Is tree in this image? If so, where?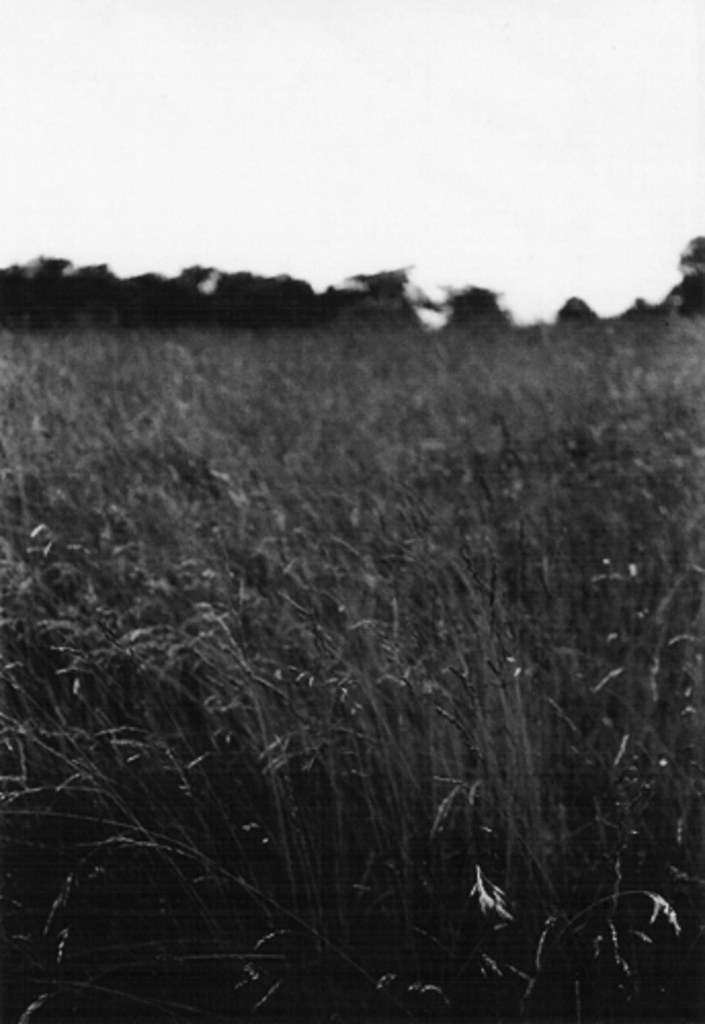
Yes, at bbox(445, 289, 514, 330).
